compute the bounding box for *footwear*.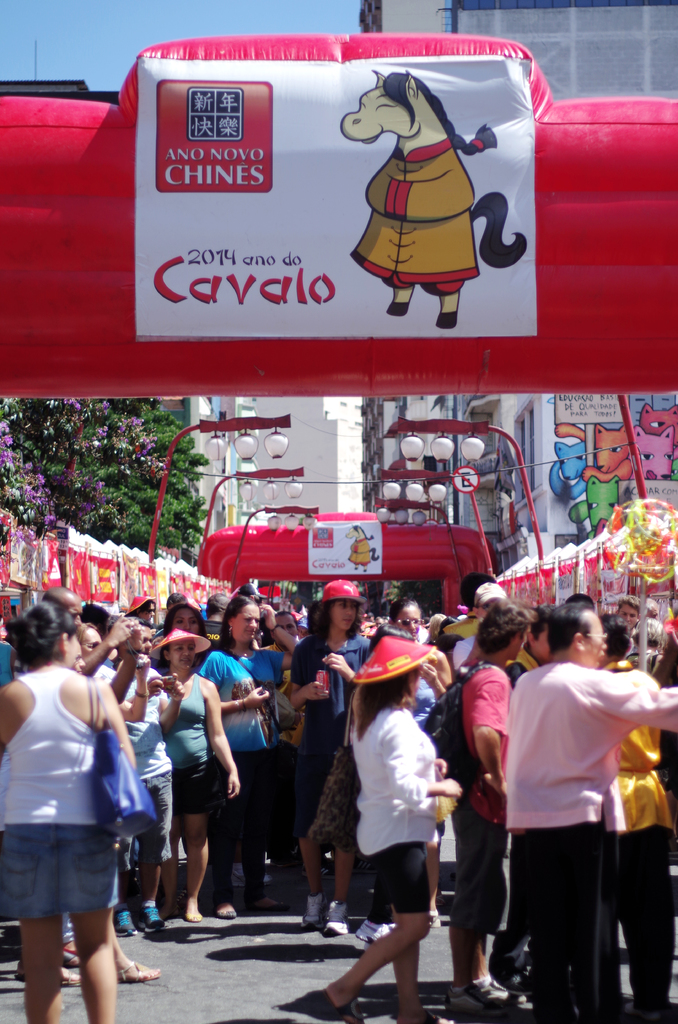
(494,972,531,996).
